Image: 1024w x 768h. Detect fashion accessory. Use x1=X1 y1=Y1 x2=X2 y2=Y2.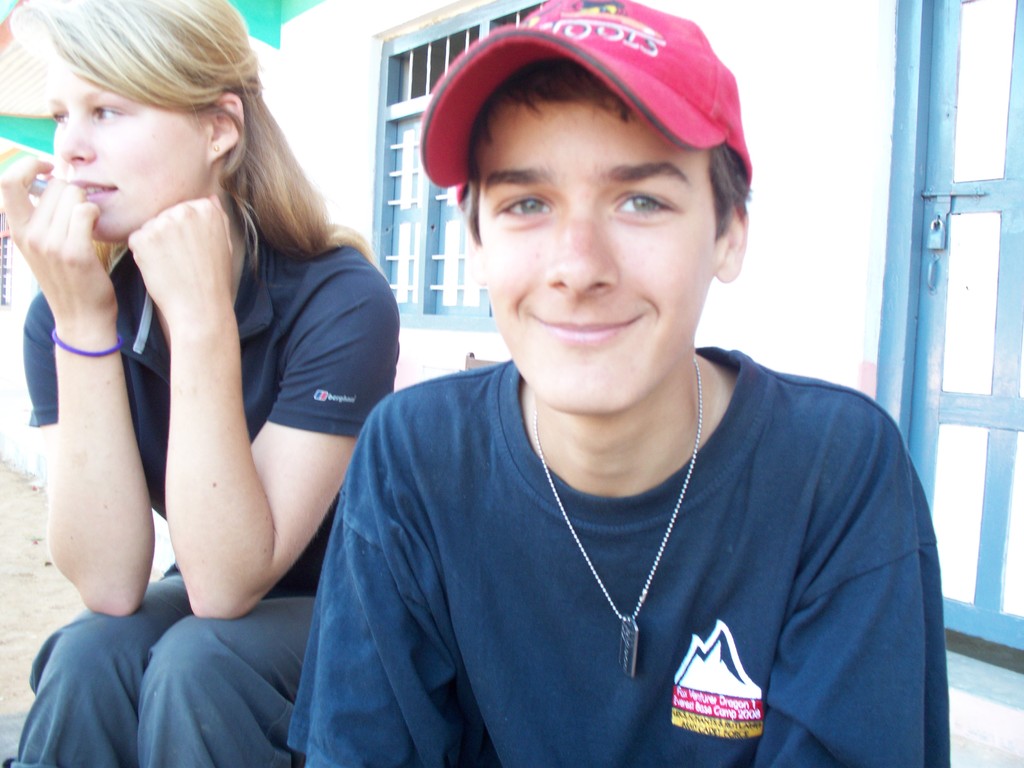
x1=210 y1=140 x2=223 y2=152.
